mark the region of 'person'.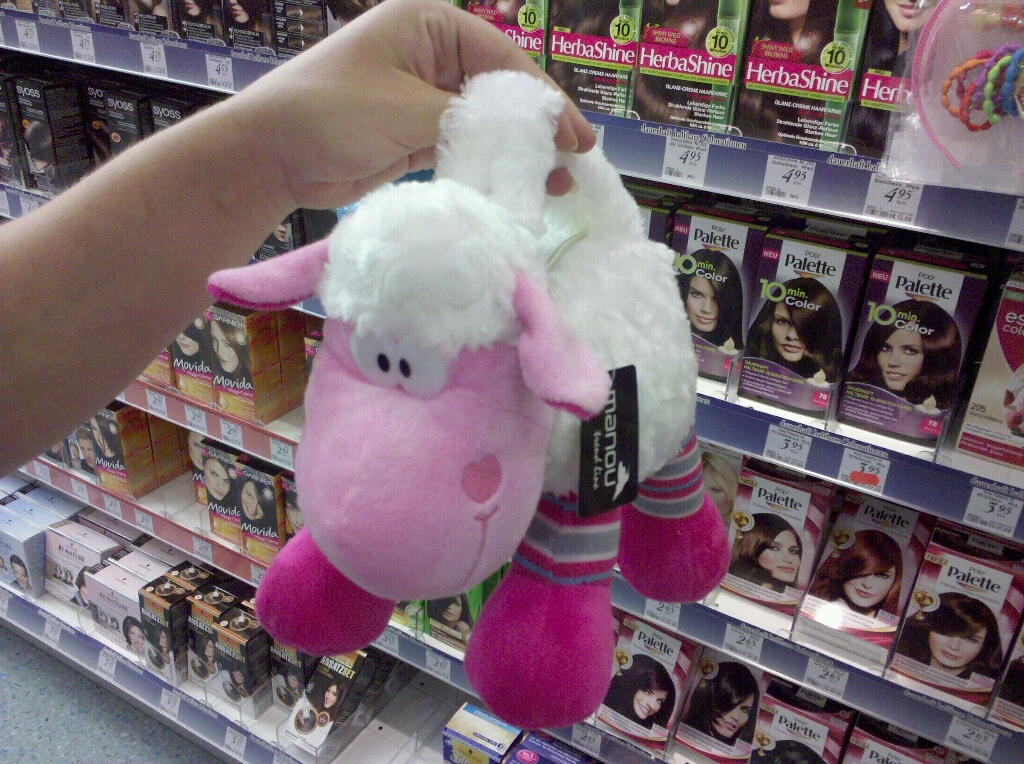
Region: {"left": 326, "top": 0, "right": 387, "bottom": 25}.
